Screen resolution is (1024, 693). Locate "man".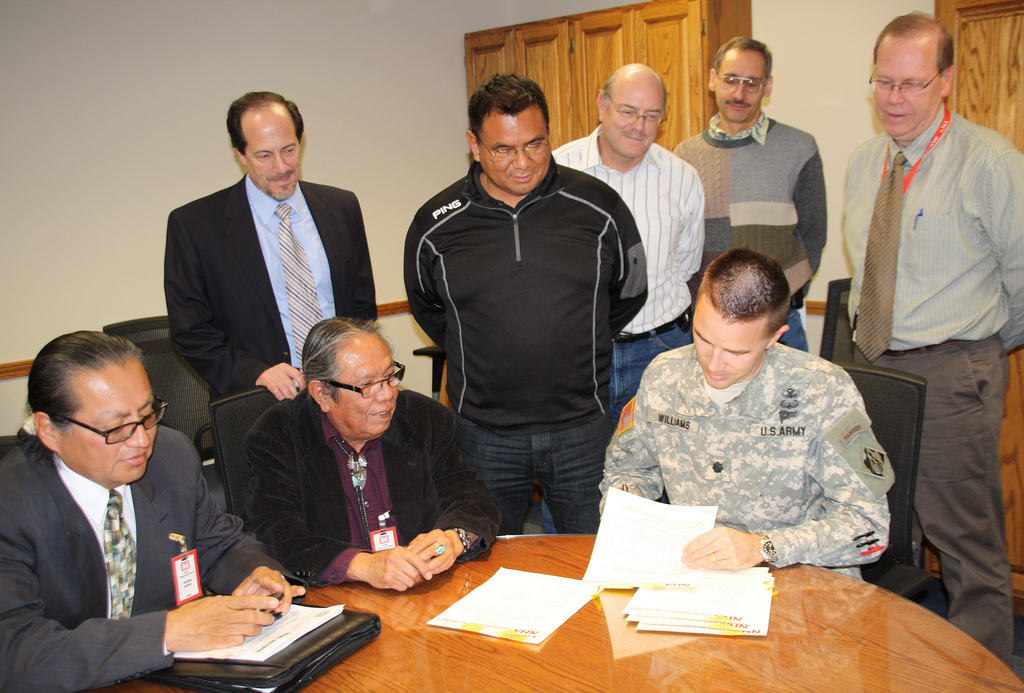
box(236, 322, 511, 599).
